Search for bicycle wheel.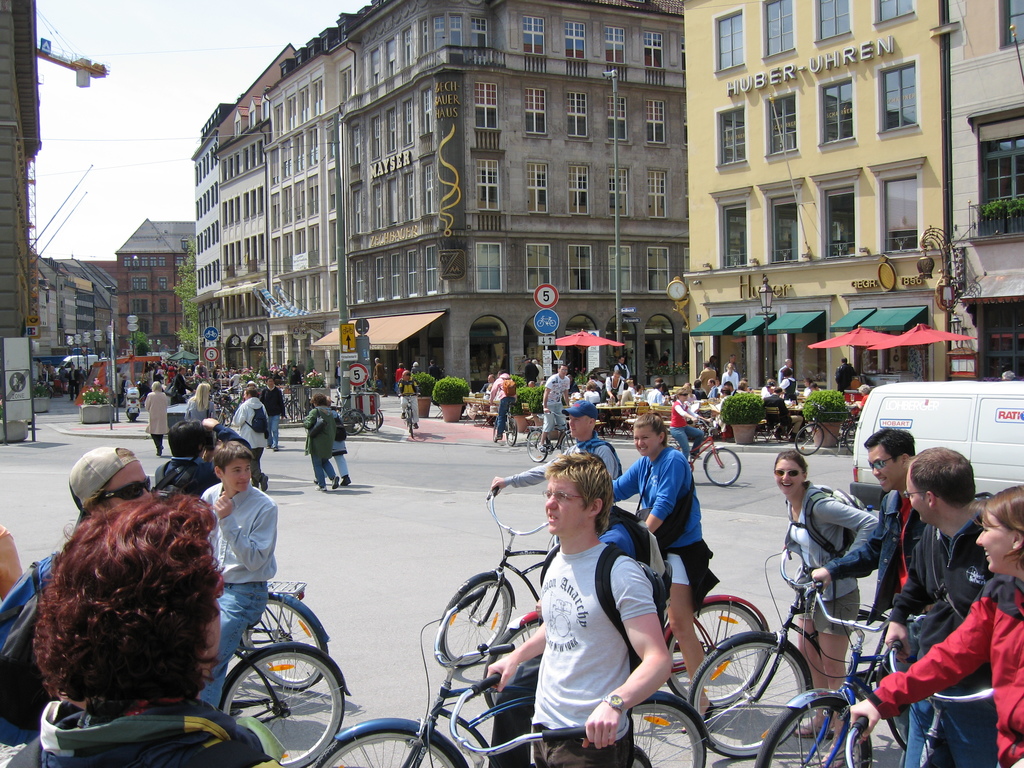
Found at BBox(506, 417, 518, 447).
